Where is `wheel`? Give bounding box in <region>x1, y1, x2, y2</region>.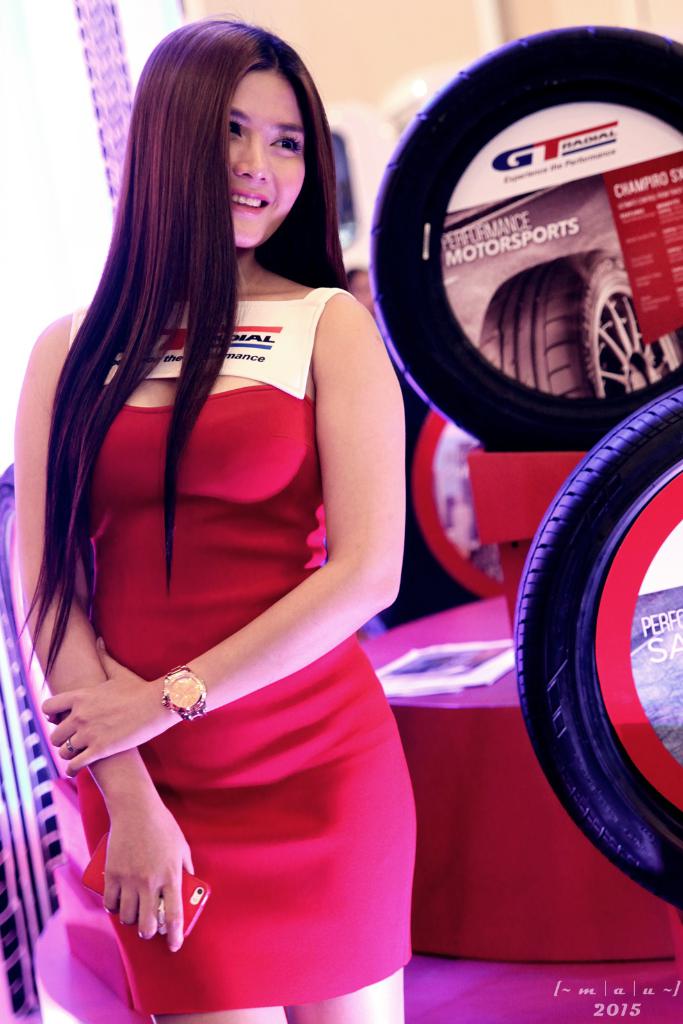
<region>384, 60, 682, 486</region>.
